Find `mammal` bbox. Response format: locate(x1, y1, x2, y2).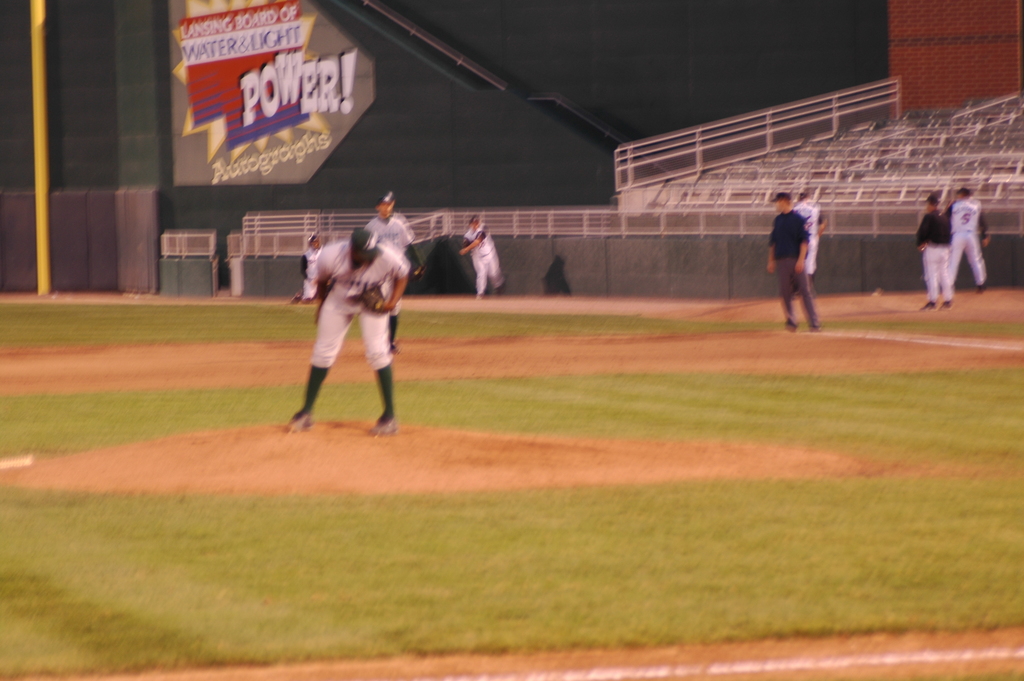
locate(767, 189, 828, 331).
